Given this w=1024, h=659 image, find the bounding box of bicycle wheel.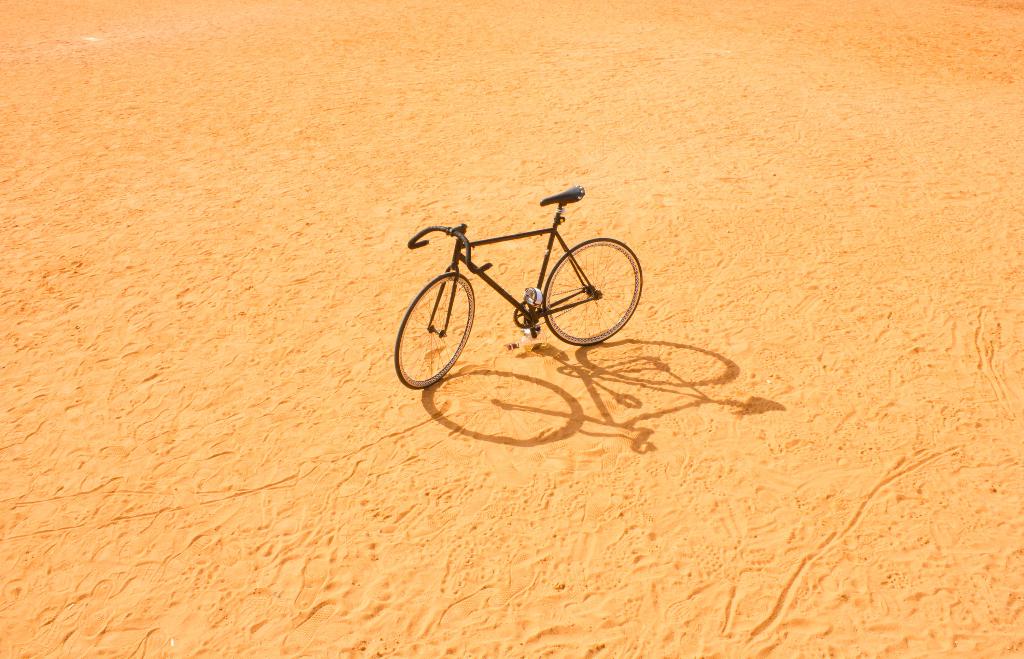
x1=391 y1=277 x2=472 y2=391.
